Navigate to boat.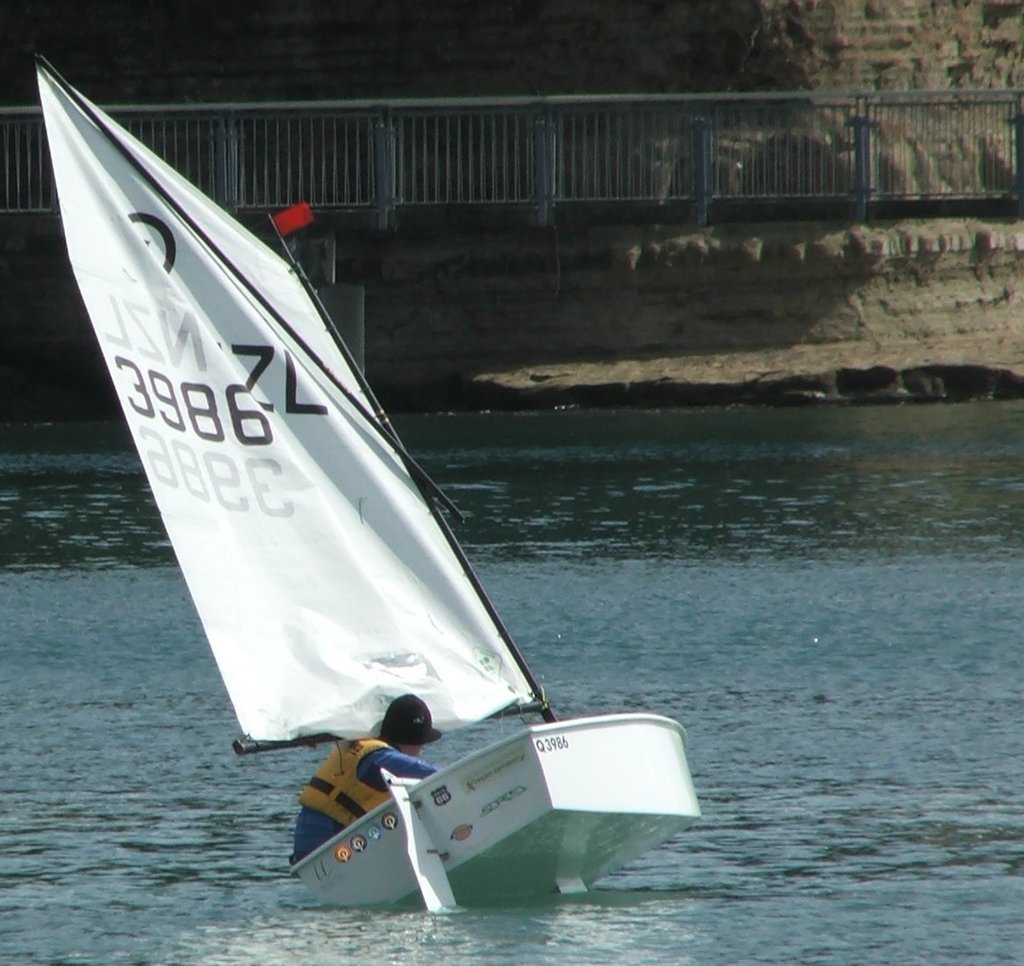
Navigation target: {"x1": 39, "y1": 25, "x2": 673, "y2": 877}.
